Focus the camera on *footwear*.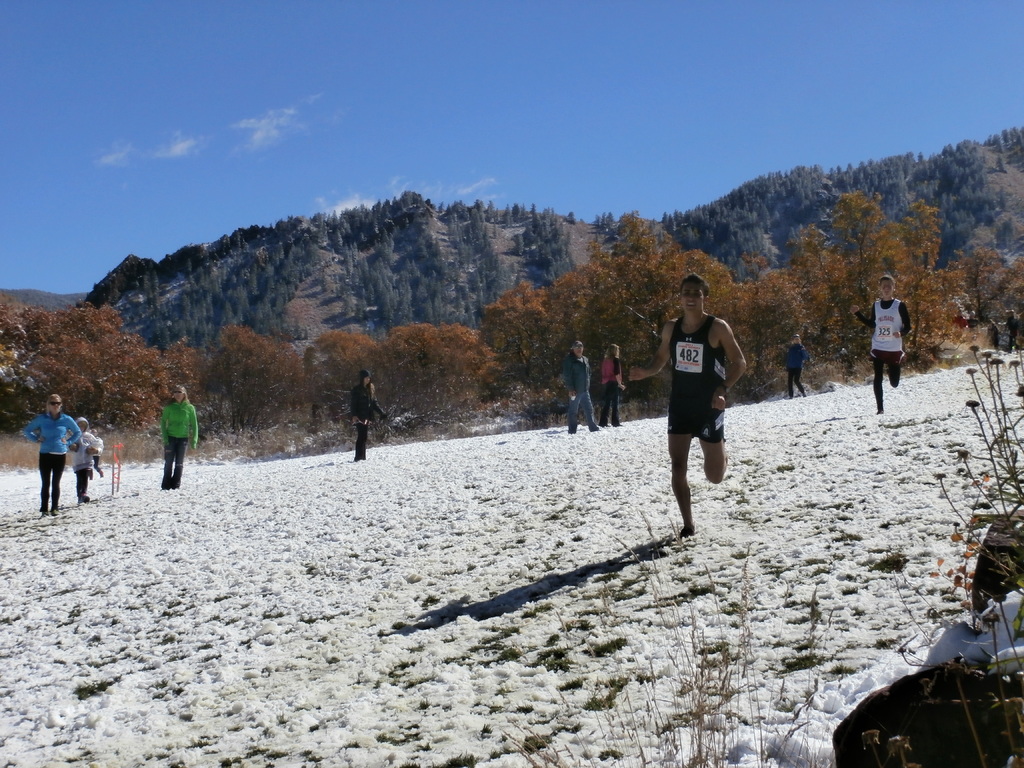
Focus region: (left=607, top=423, right=609, bottom=426).
